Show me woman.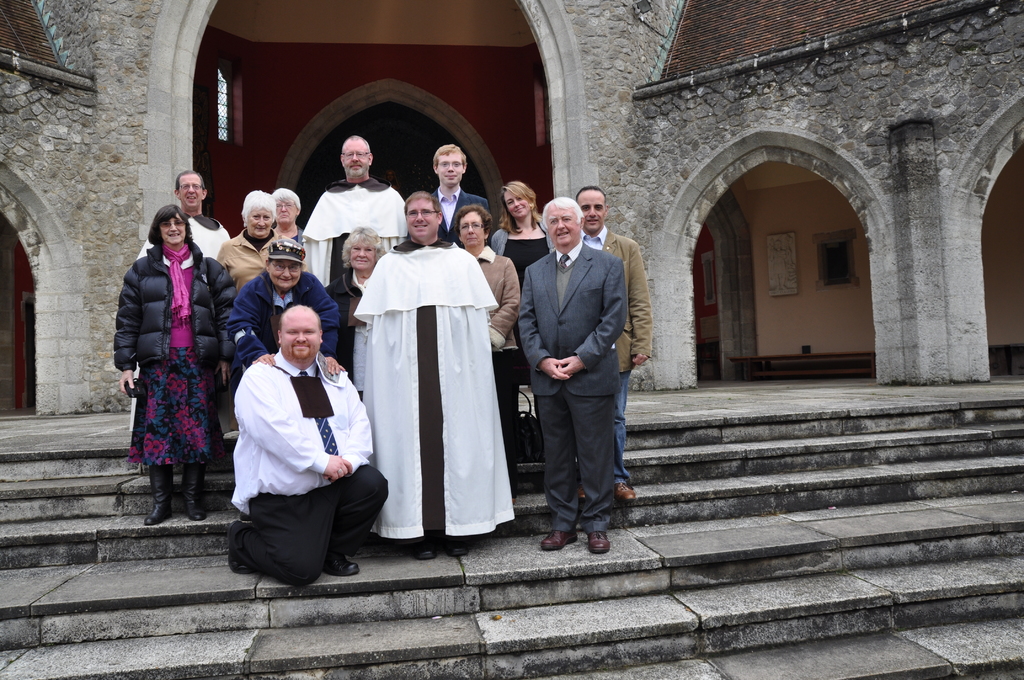
woman is here: 458/205/524/480.
